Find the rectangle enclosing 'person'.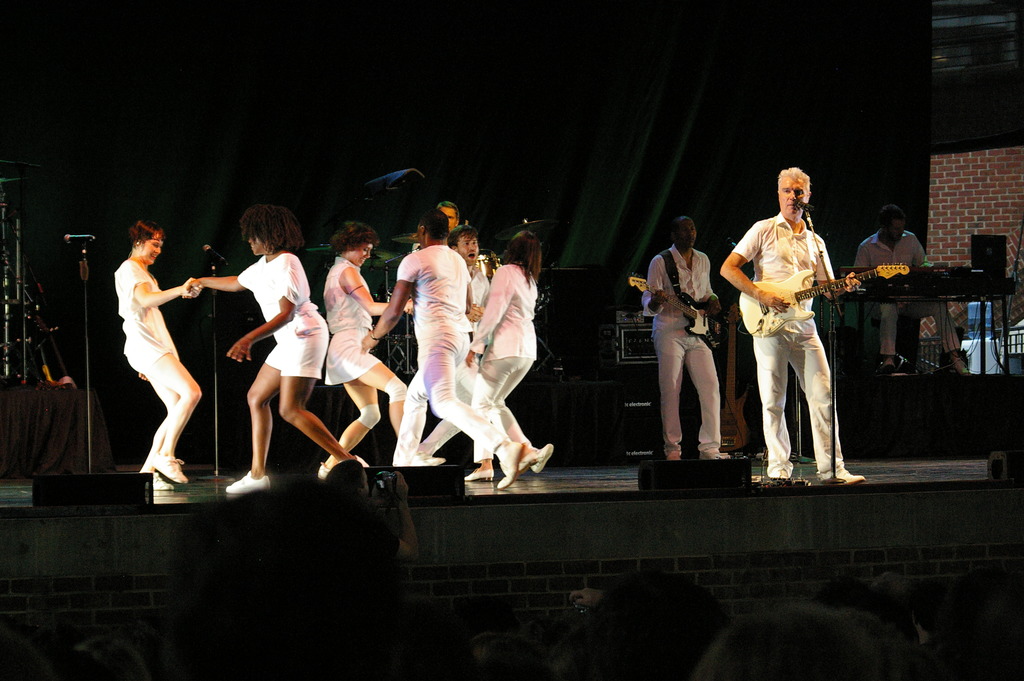
l=424, t=226, r=490, b=469.
